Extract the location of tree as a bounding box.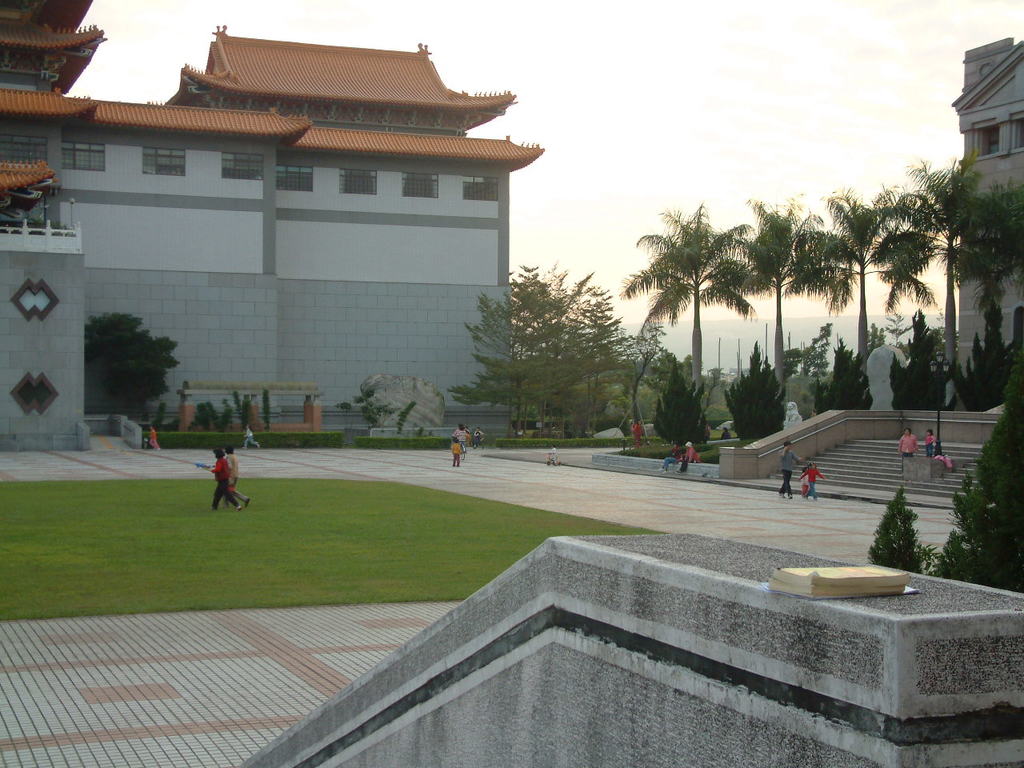
detection(654, 357, 712, 439).
